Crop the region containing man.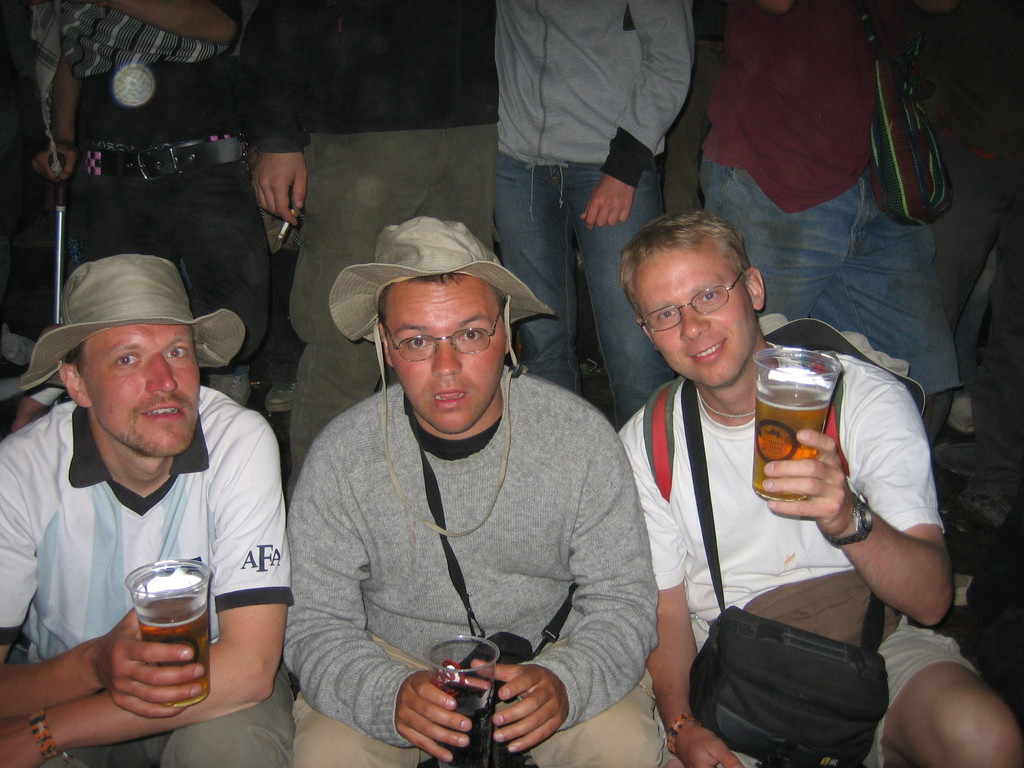
Crop region: 609 205 1023 767.
